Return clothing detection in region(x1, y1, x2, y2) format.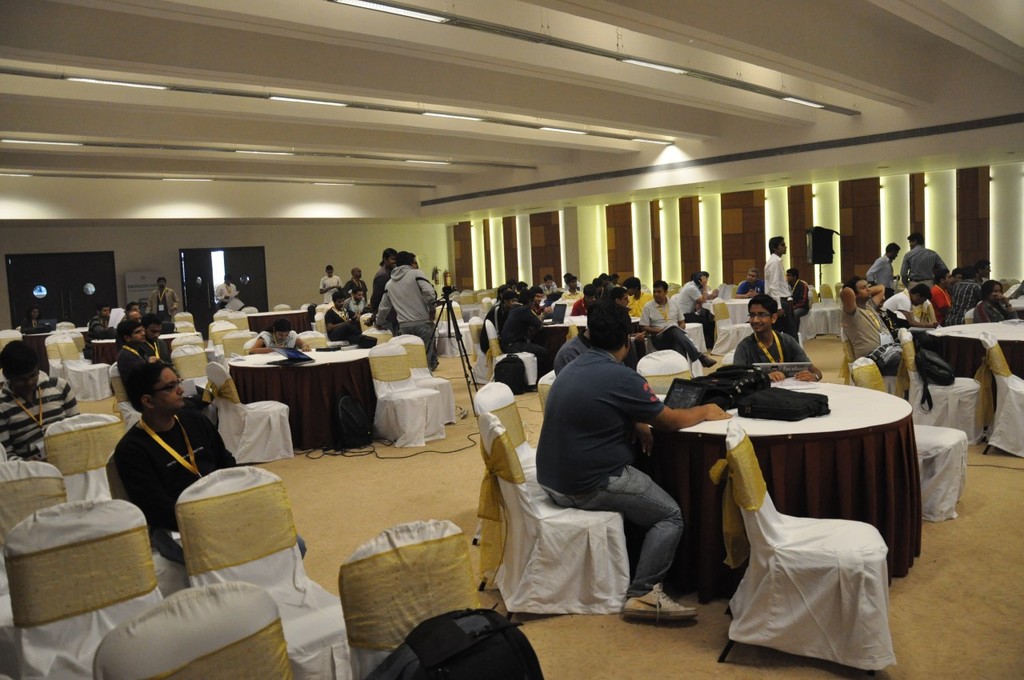
region(363, 261, 396, 340).
